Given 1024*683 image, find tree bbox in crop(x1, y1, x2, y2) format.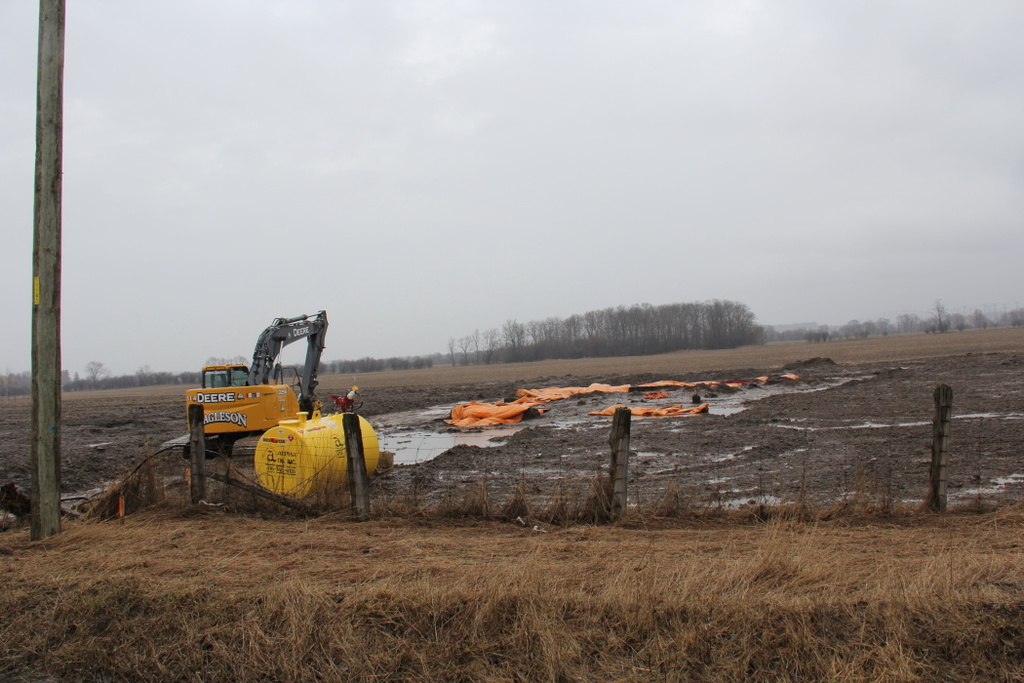
crop(81, 361, 105, 388).
